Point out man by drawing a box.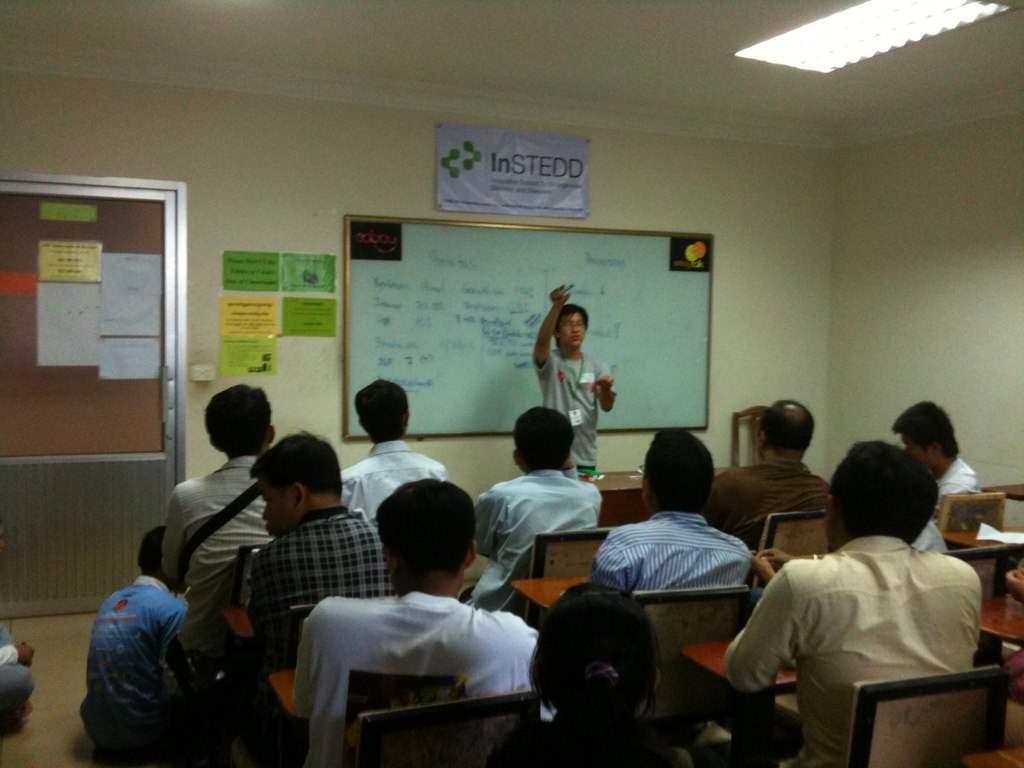
box=[467, 400, 603, 621].
